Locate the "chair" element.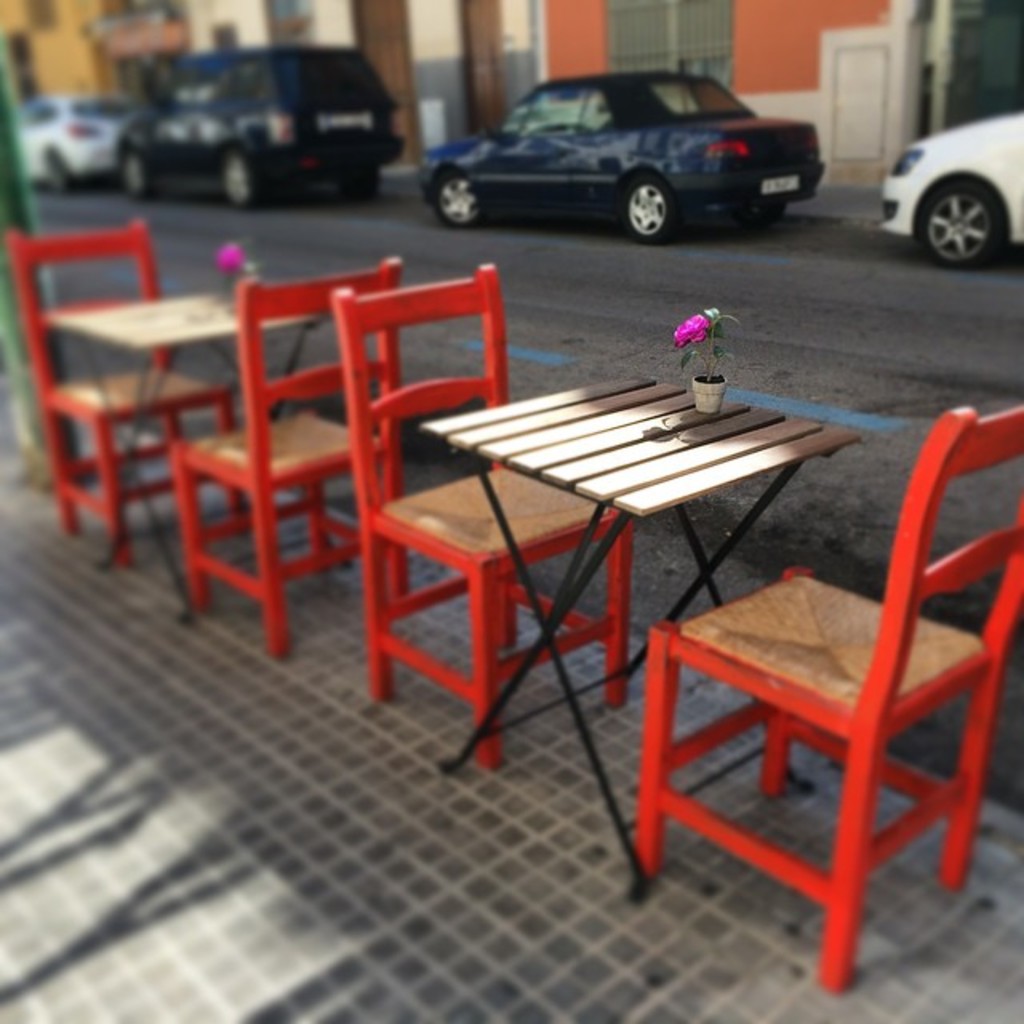
Element bbox: 333,262,632,771.
